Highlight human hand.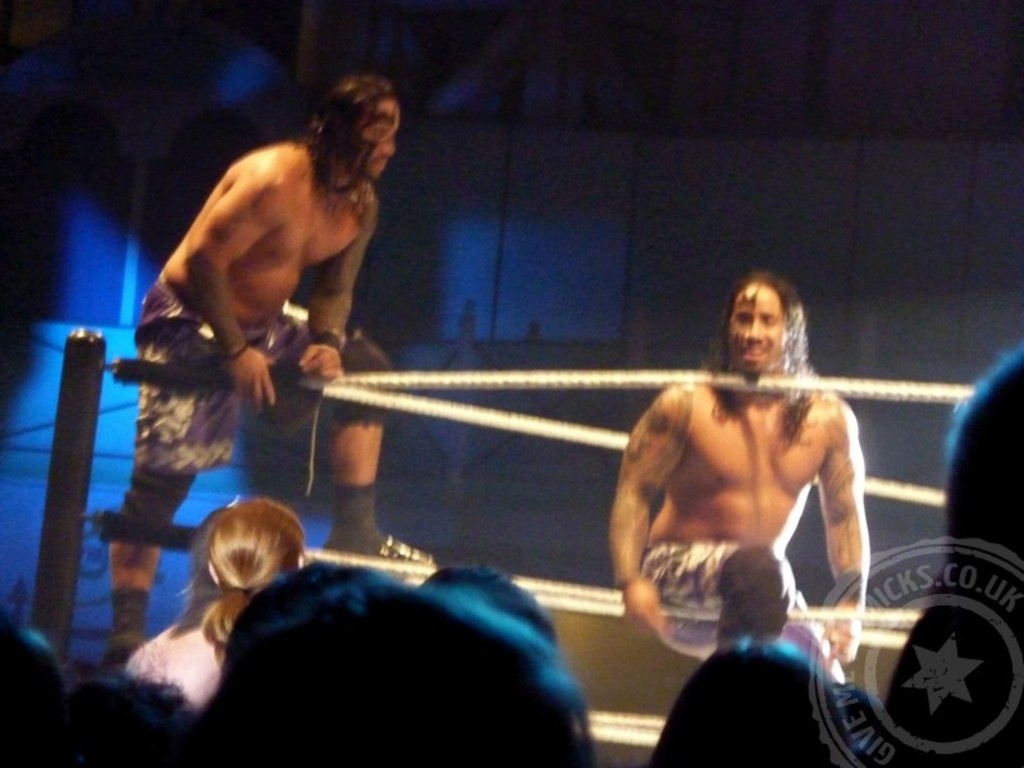
Highlighted region: Rect(297, 342, 344, 384).
